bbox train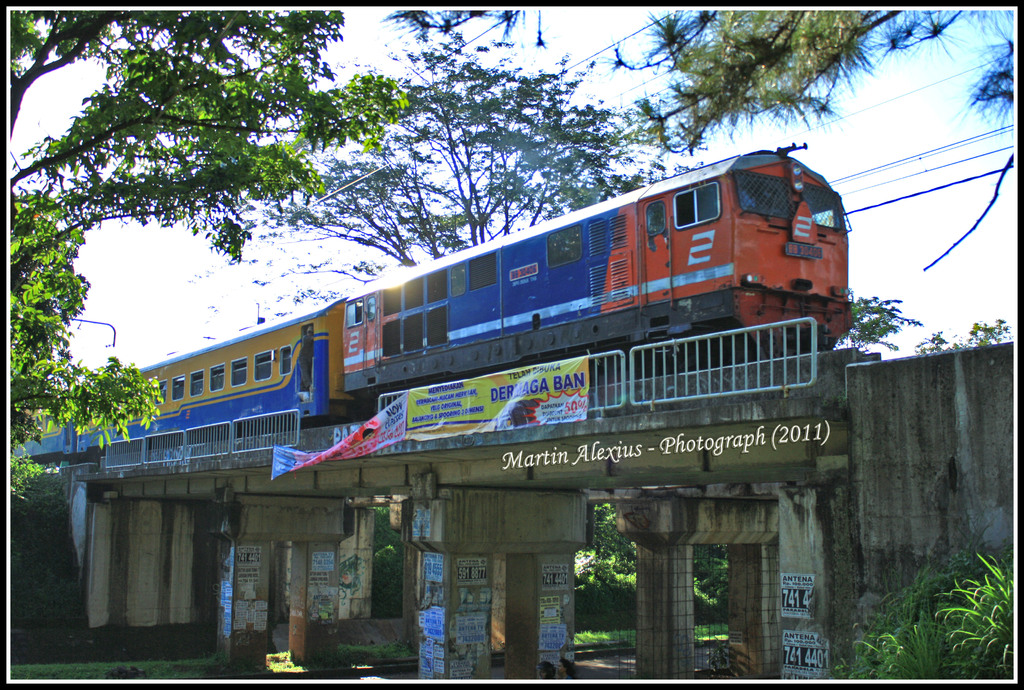
bbox=(16, 142, 854, 455)
